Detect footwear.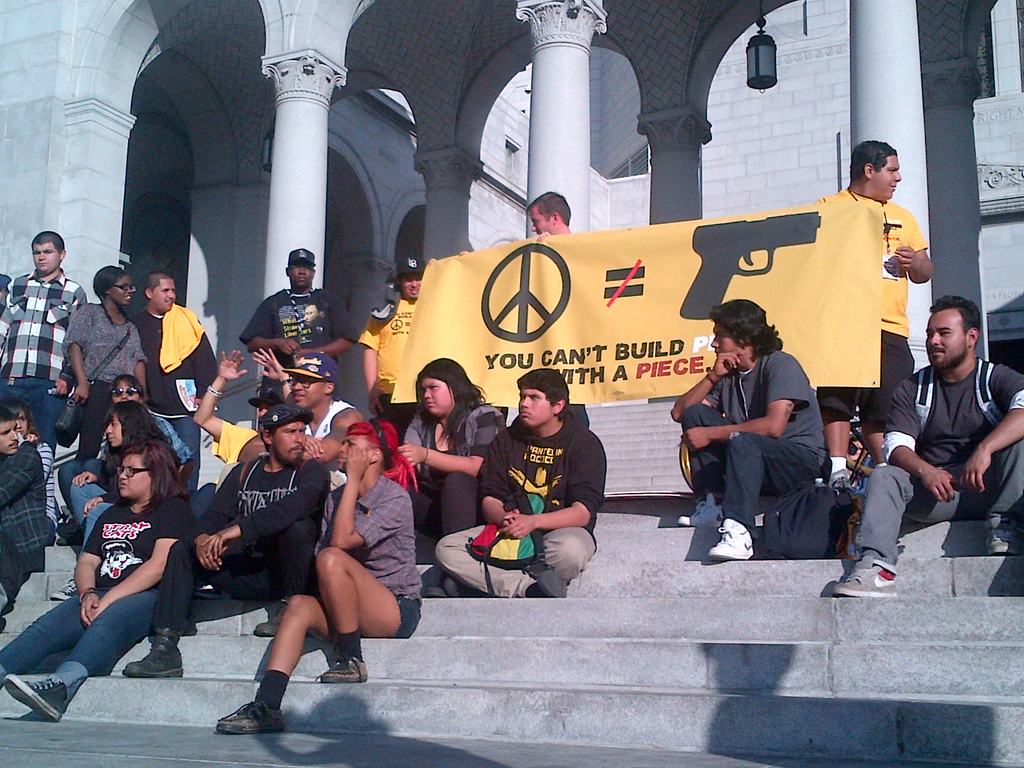
Detected at crop(445, 578, 472, 599).
